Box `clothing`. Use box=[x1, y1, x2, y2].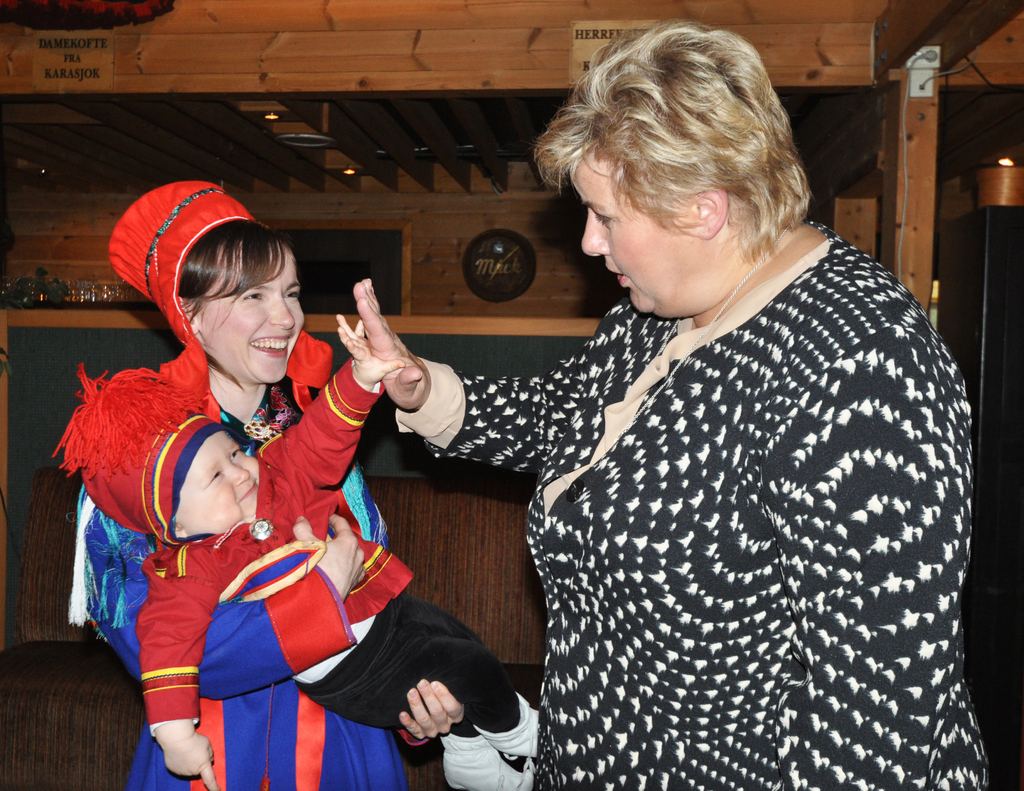
box=[284, 586, 536, 769].
